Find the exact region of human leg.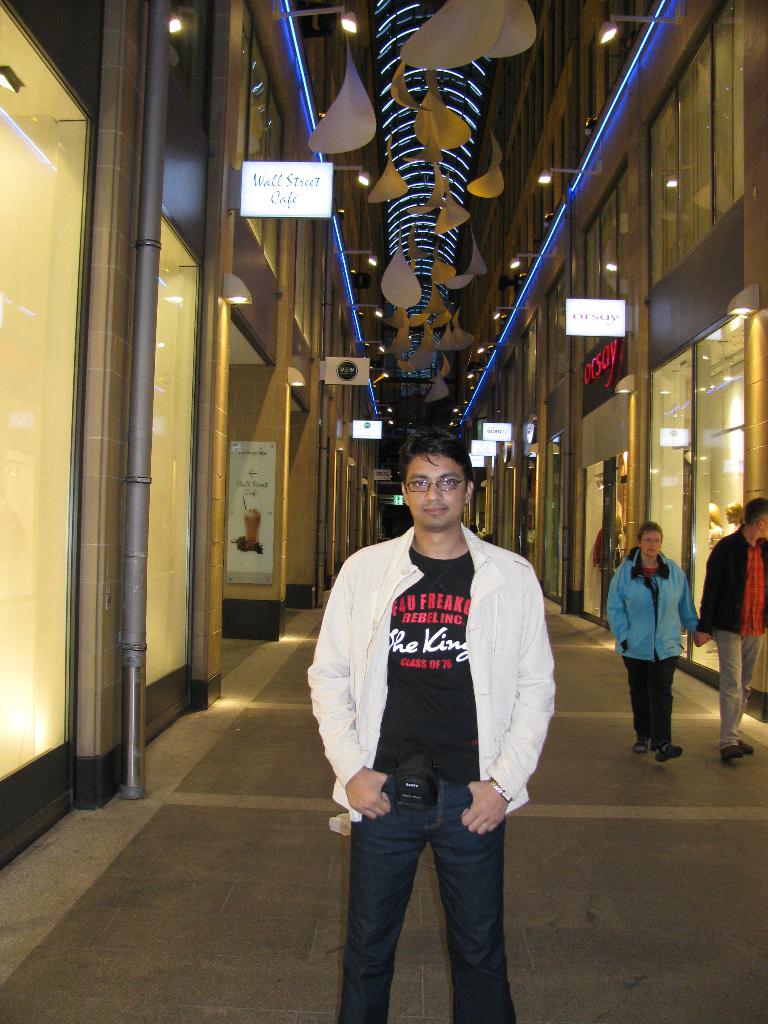
Exact region: left=712, top=622, right=742, bottom=767.
